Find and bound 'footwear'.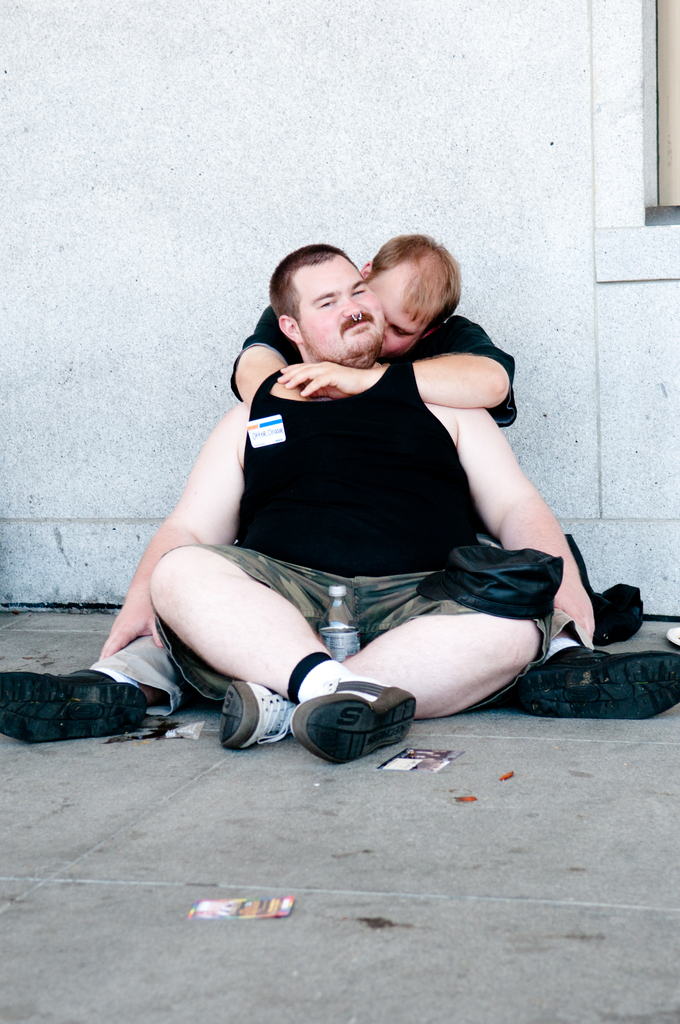
Bound: Rect(289, 659, 417, 767).
